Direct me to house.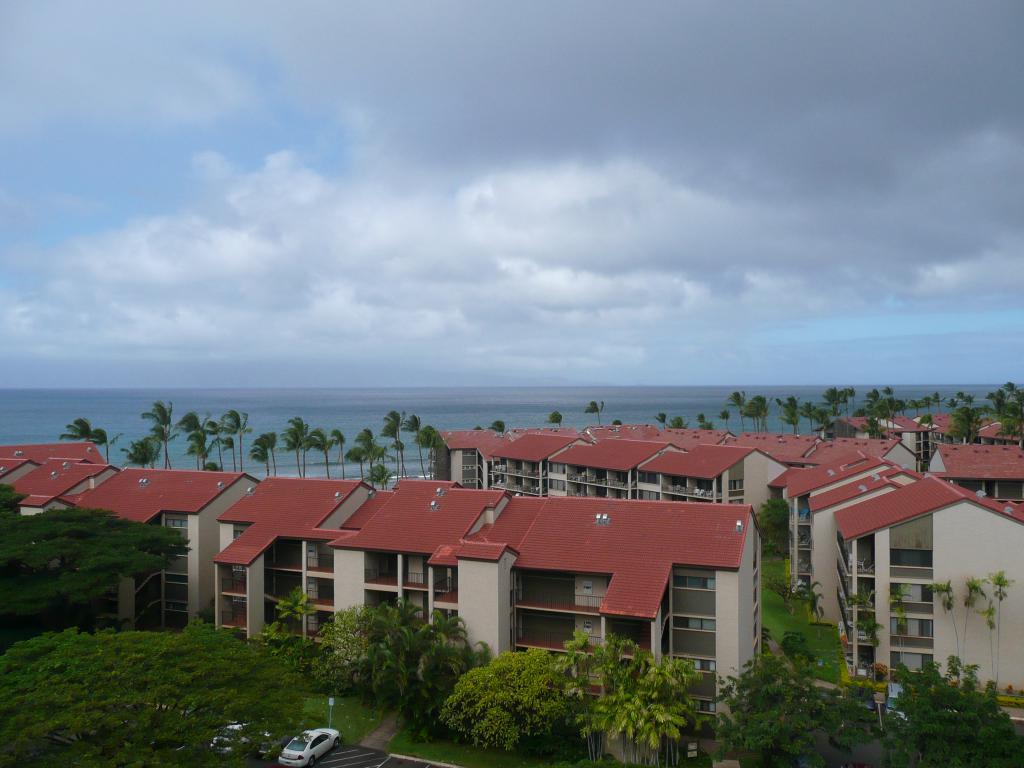
Direction: [833, 474, 1023, 698].
